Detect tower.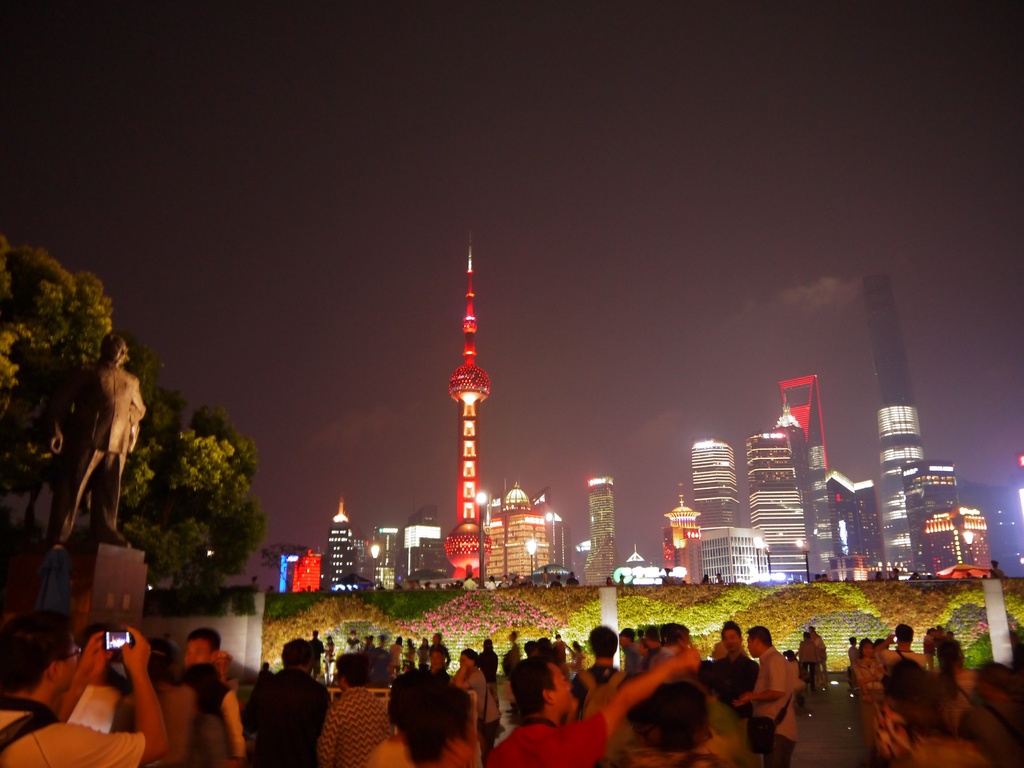
Detected at crop(442, 233, 490, 579).
